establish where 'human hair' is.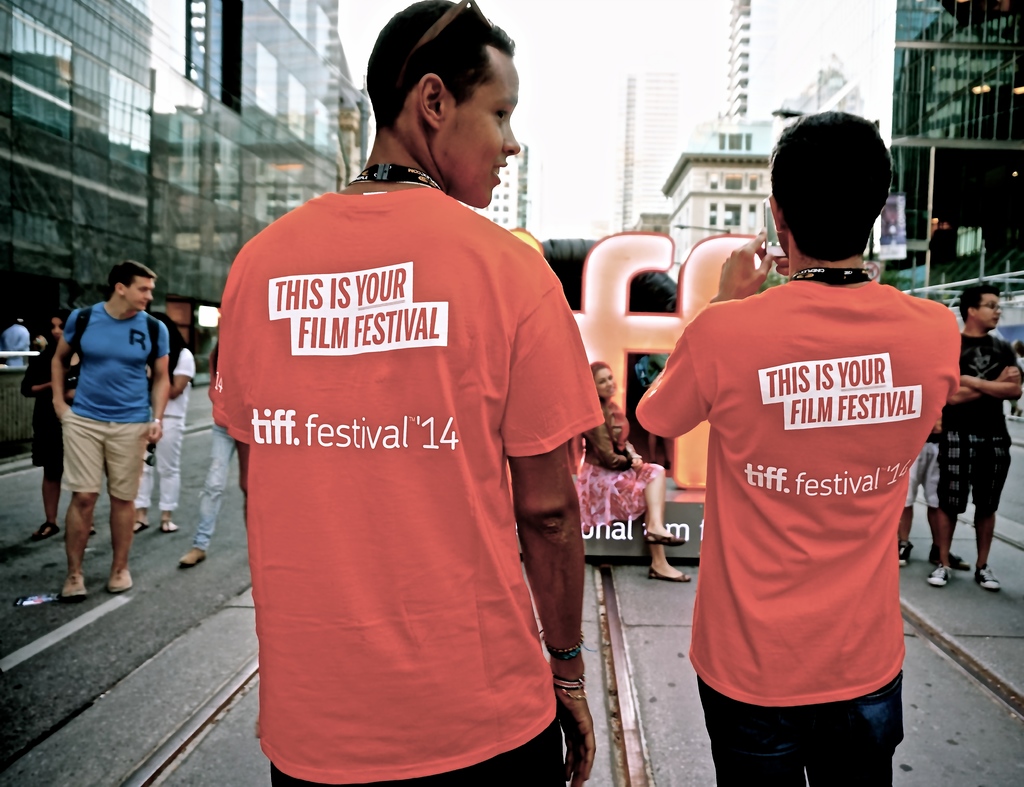
Established at [left=44, top=315, right=72, bottom=347].
